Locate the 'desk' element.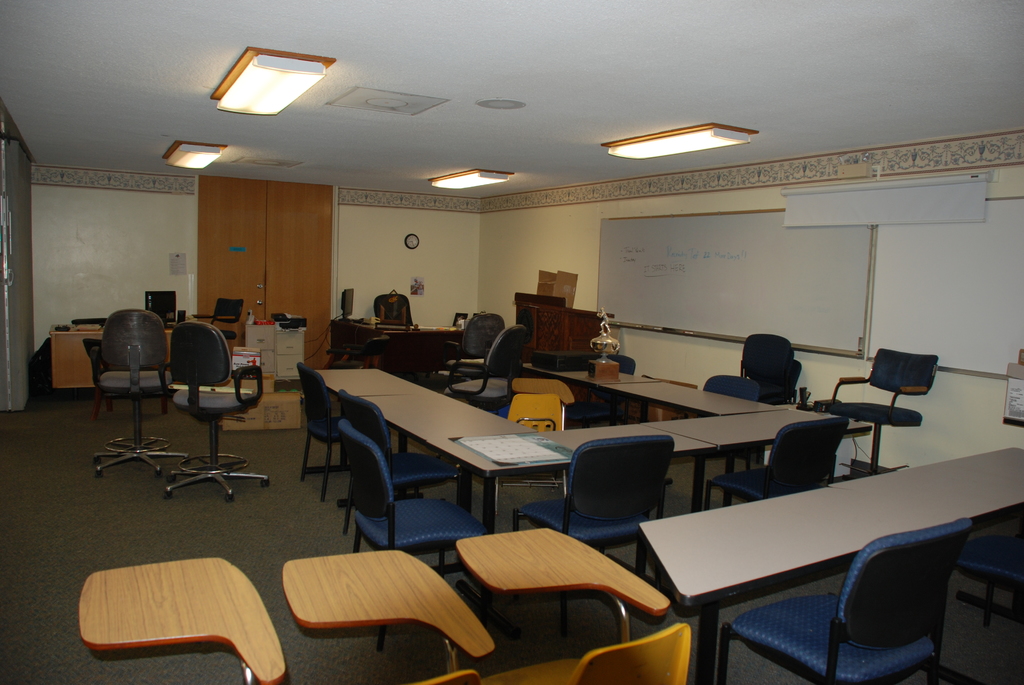
Element bbox: {"x1": 639, "y1": 449, "x2": 1023, "y2": 683}.
